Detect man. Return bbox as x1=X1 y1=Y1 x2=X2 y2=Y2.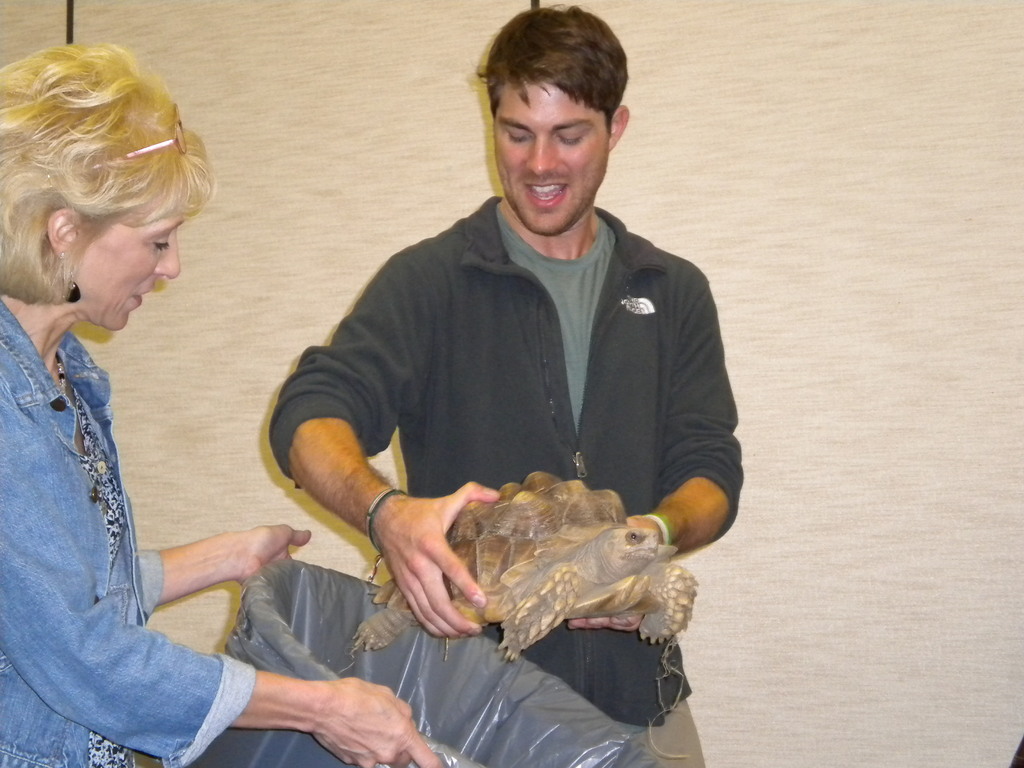
x1=241 y1=31 x2=753 y2=739.
